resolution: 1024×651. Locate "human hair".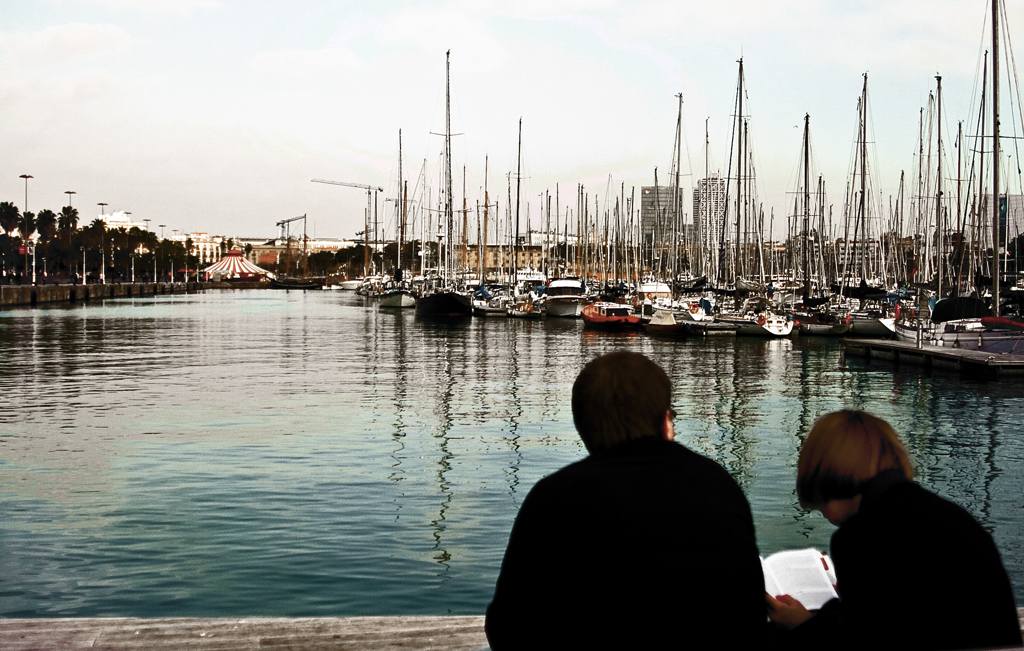
Rect(797, 411, 920, 521).
